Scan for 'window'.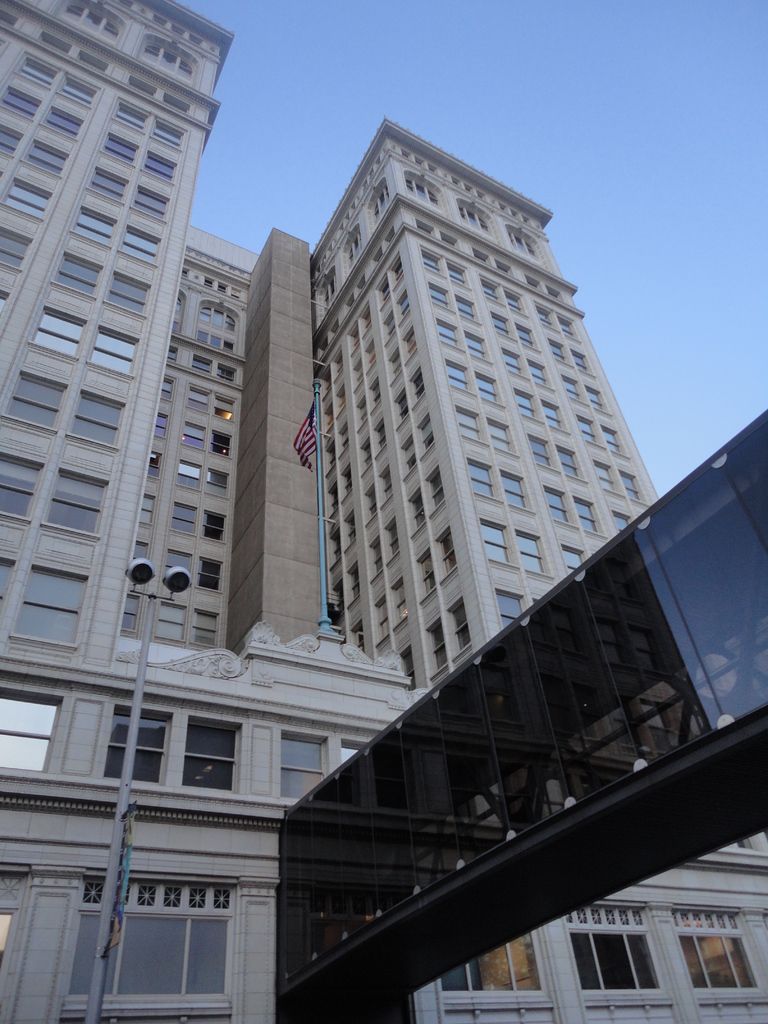
Scan result: (480, 520, 517, 567).
